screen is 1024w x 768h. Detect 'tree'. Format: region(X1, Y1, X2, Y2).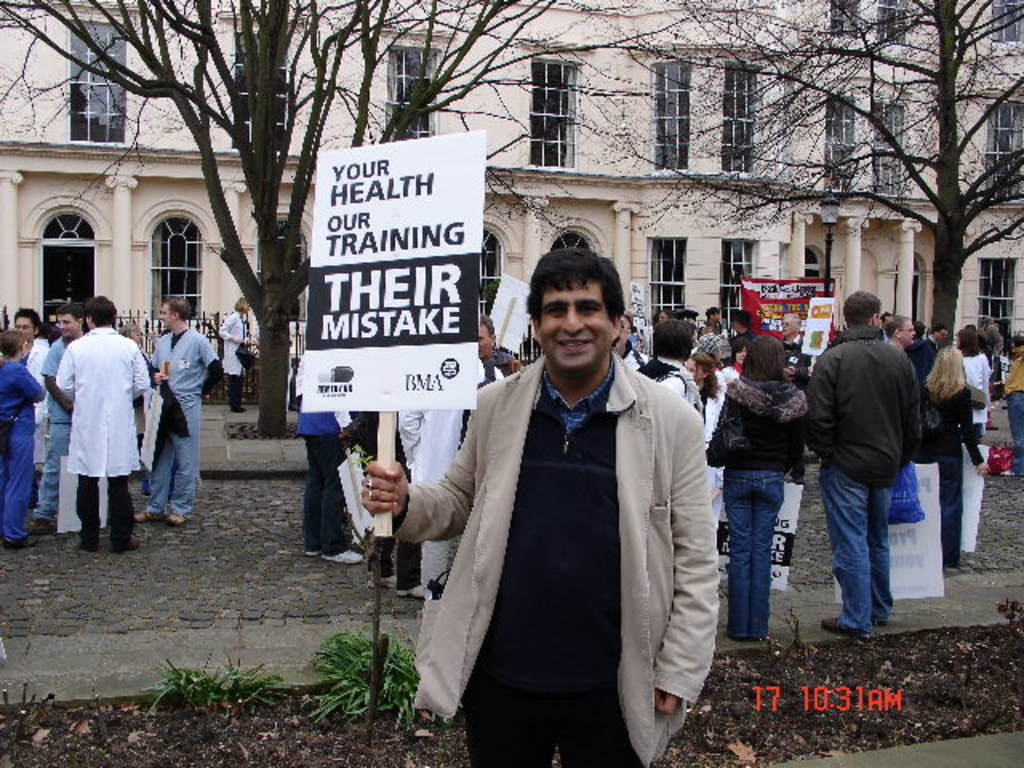
region(0, 0, 714, 445).
